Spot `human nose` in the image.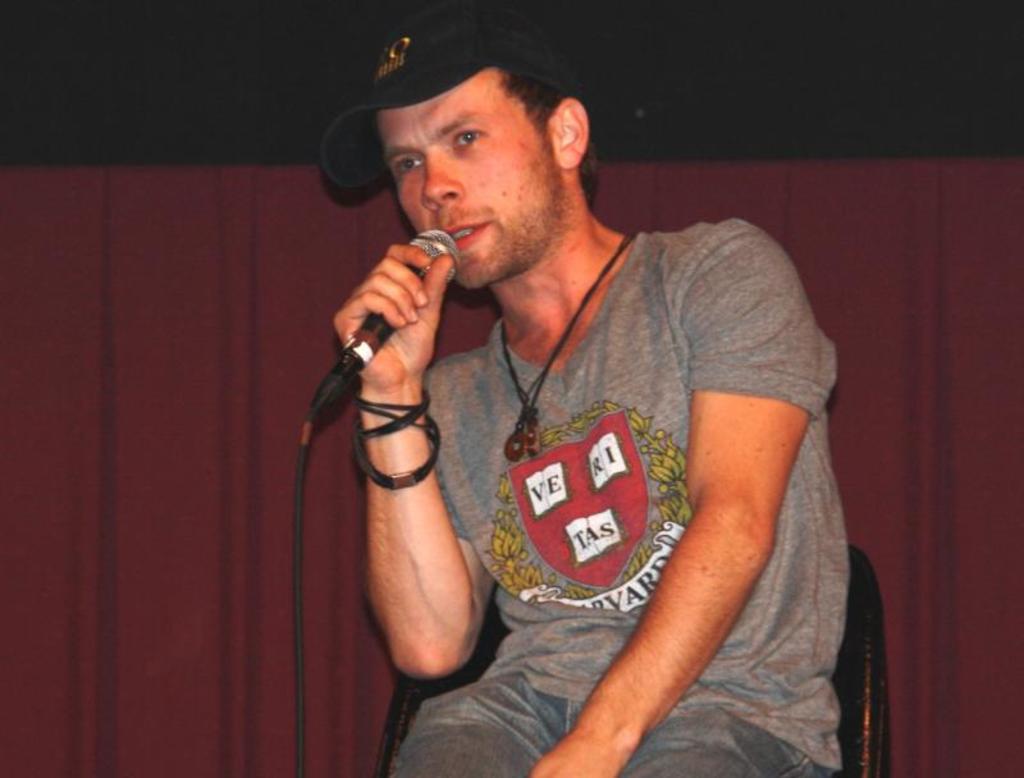
`human nose` found at [416,145,468,210].
